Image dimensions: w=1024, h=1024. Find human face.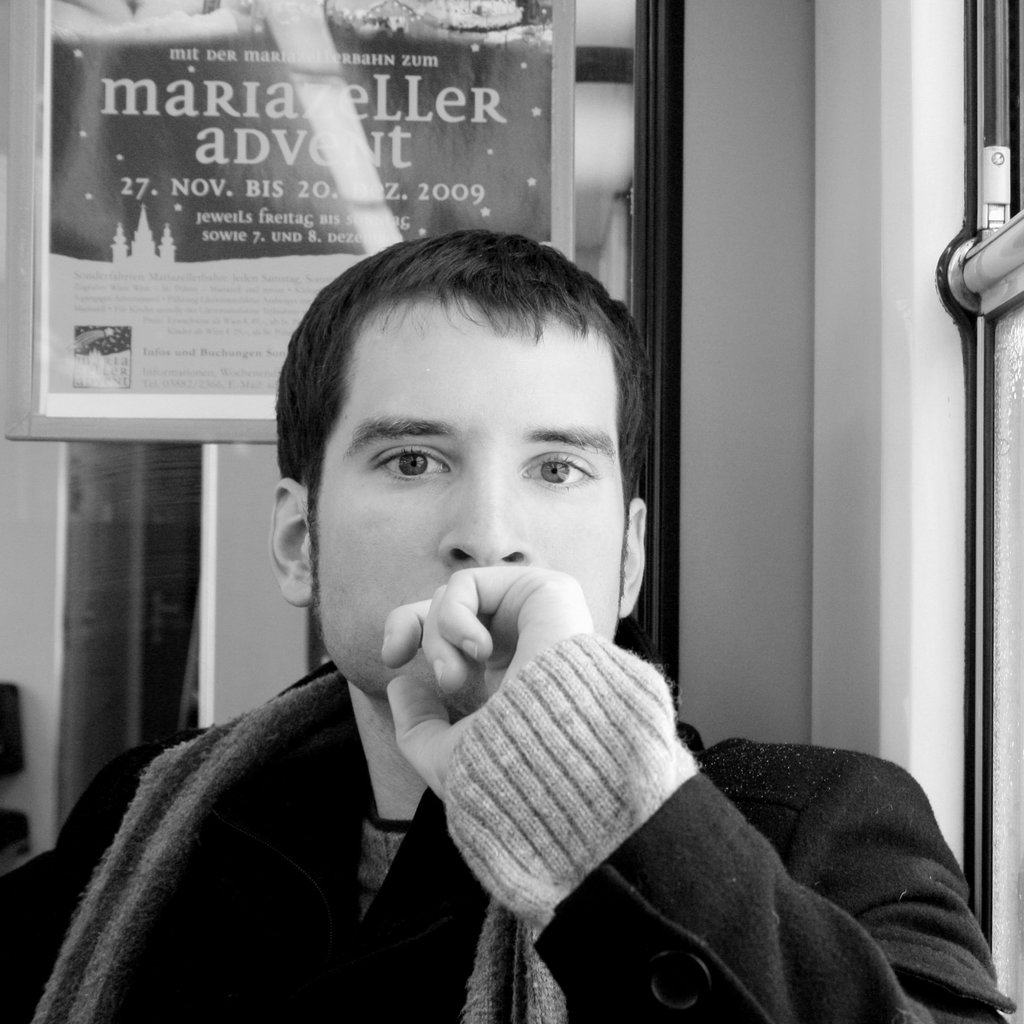
[307, 288, 628, 711].
